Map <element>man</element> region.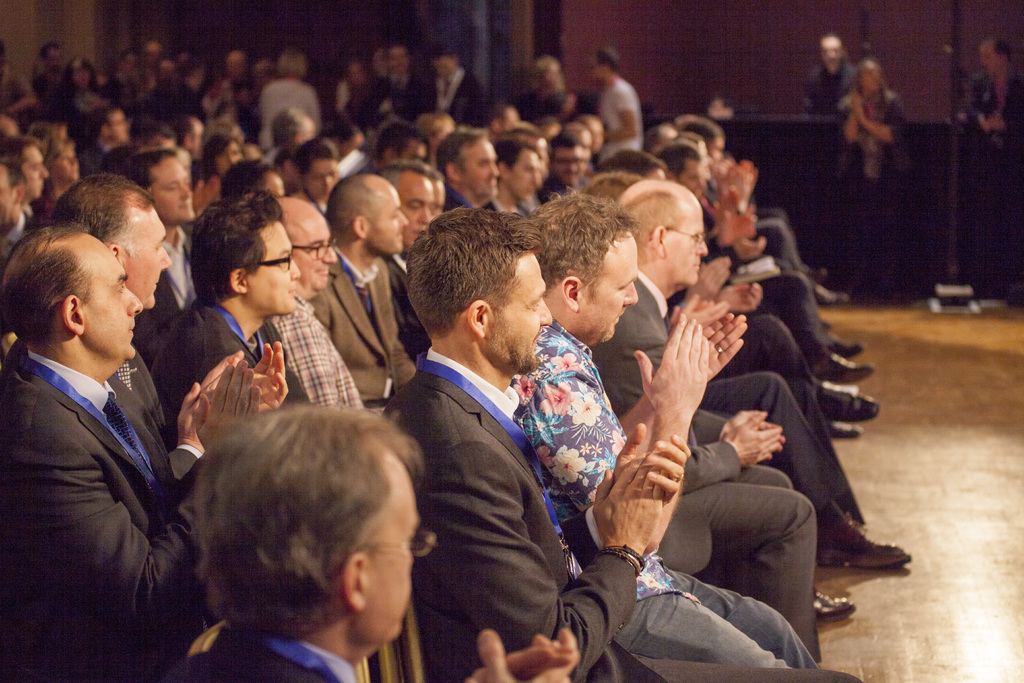
Mapped to <region>509, 126, 548, 181</region>.
